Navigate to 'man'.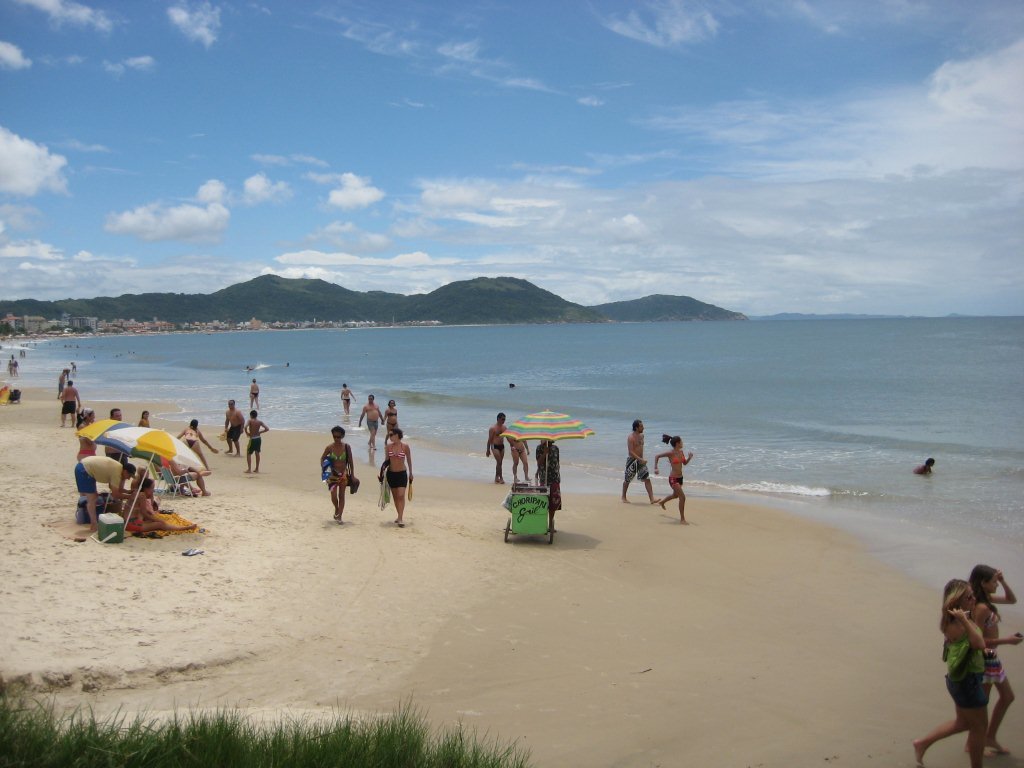
Navigation target: [x1=58, y1=377, x2=84, y2=430].
